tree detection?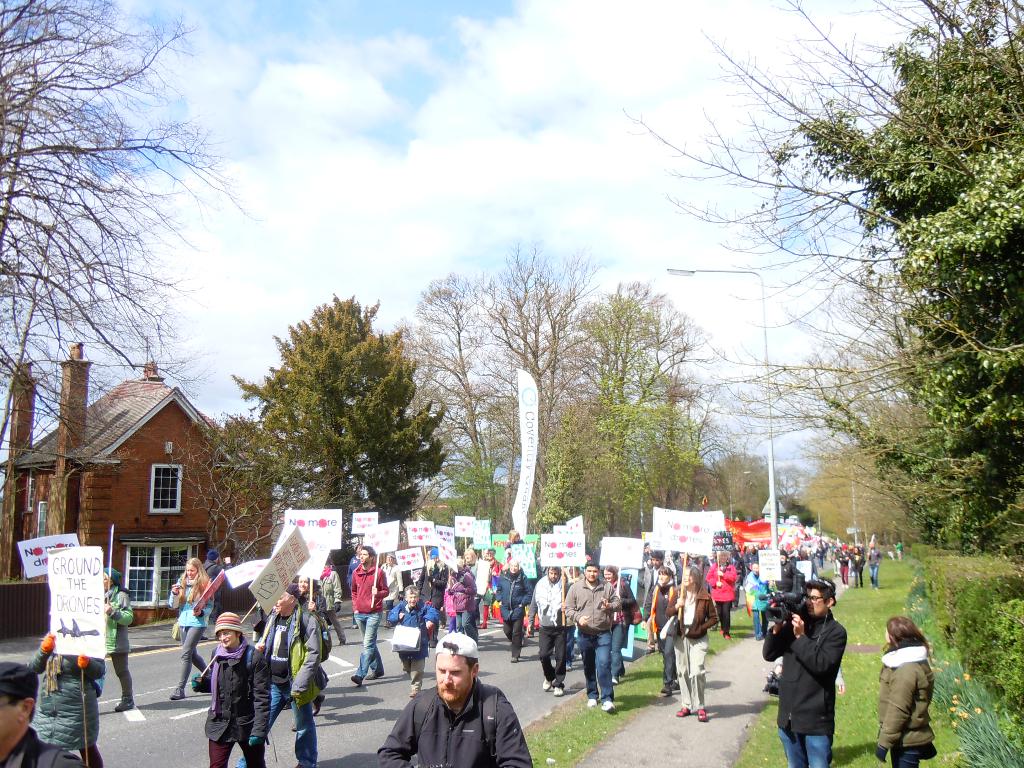
[788,441,895,552]
